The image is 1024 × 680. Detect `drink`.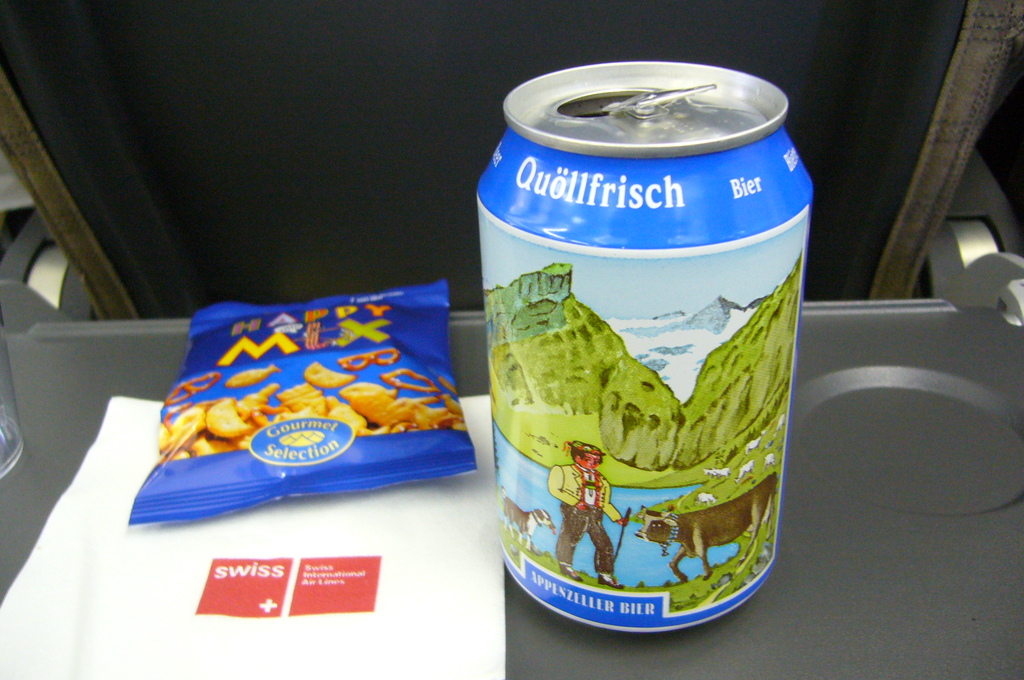
Detection: [x1=484, y1=54, x2=815, y2=643].
